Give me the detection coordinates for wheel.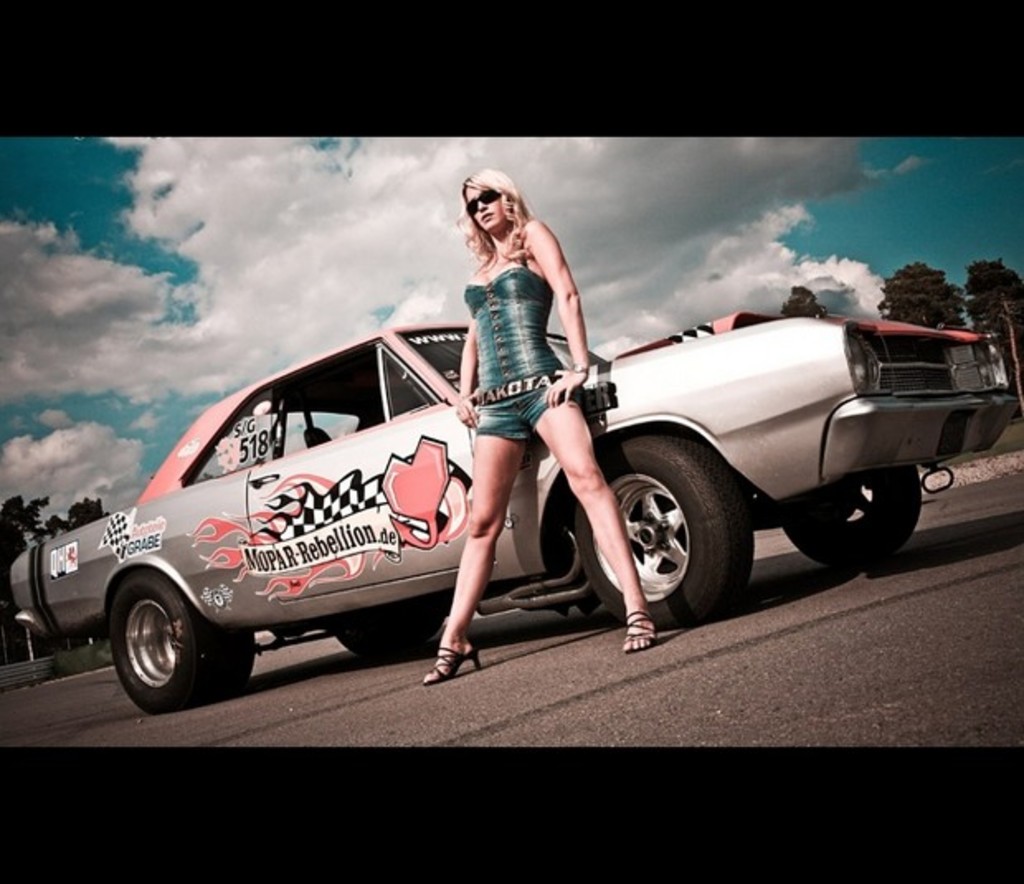
detection(567, 433, 755, 623).
